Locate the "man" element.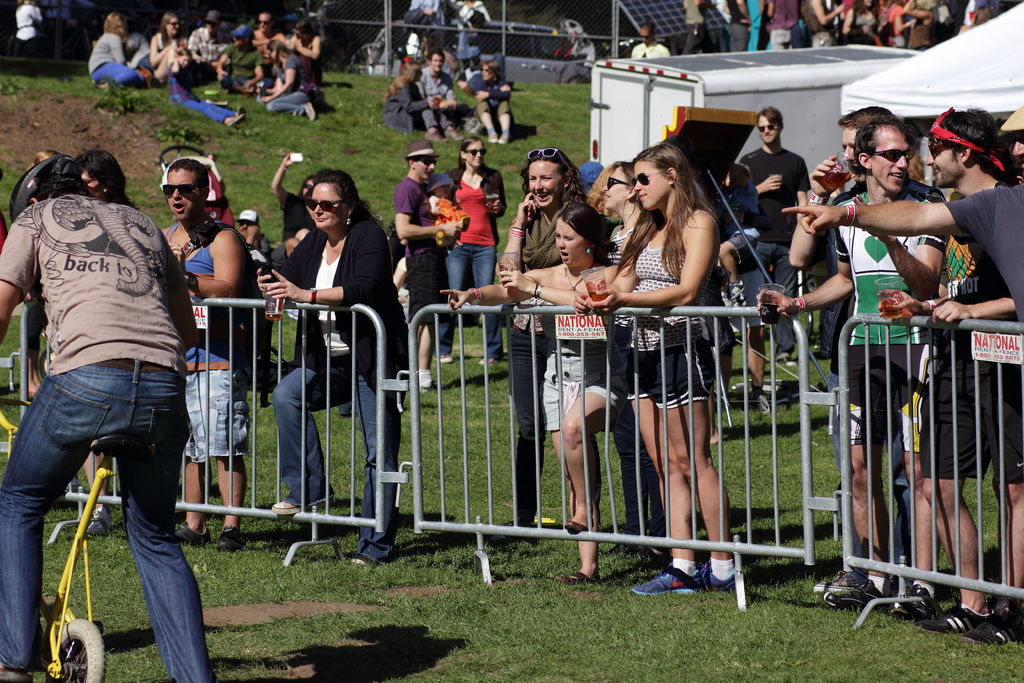
Element bbox: [630,22,669,62].
